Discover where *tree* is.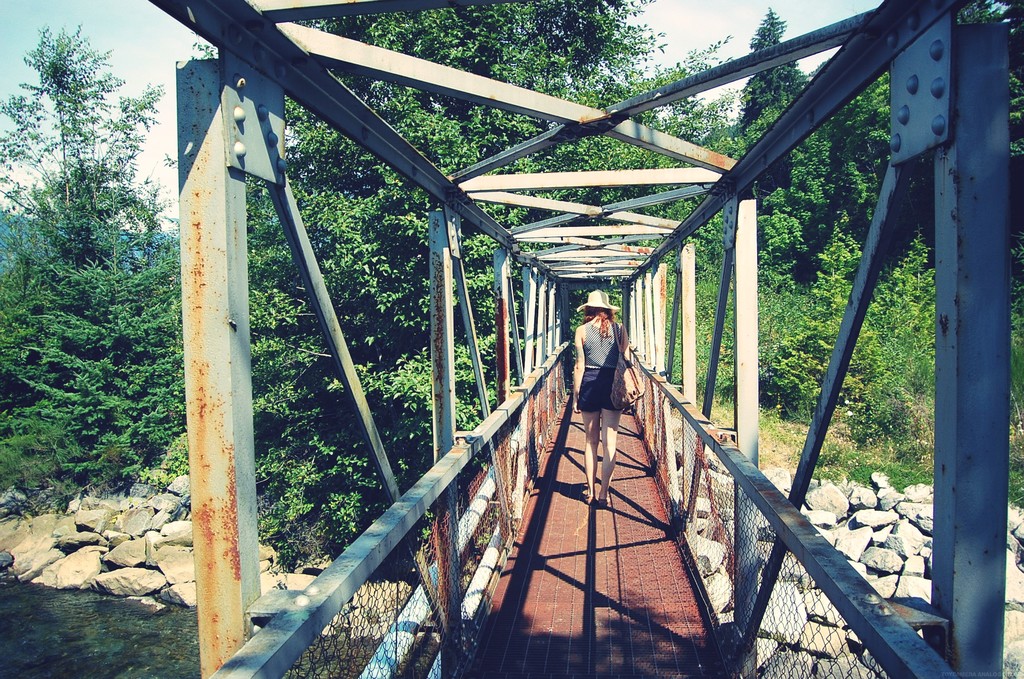
Discovered at (x1=955, y1=0, x2=1016, y2=516).
